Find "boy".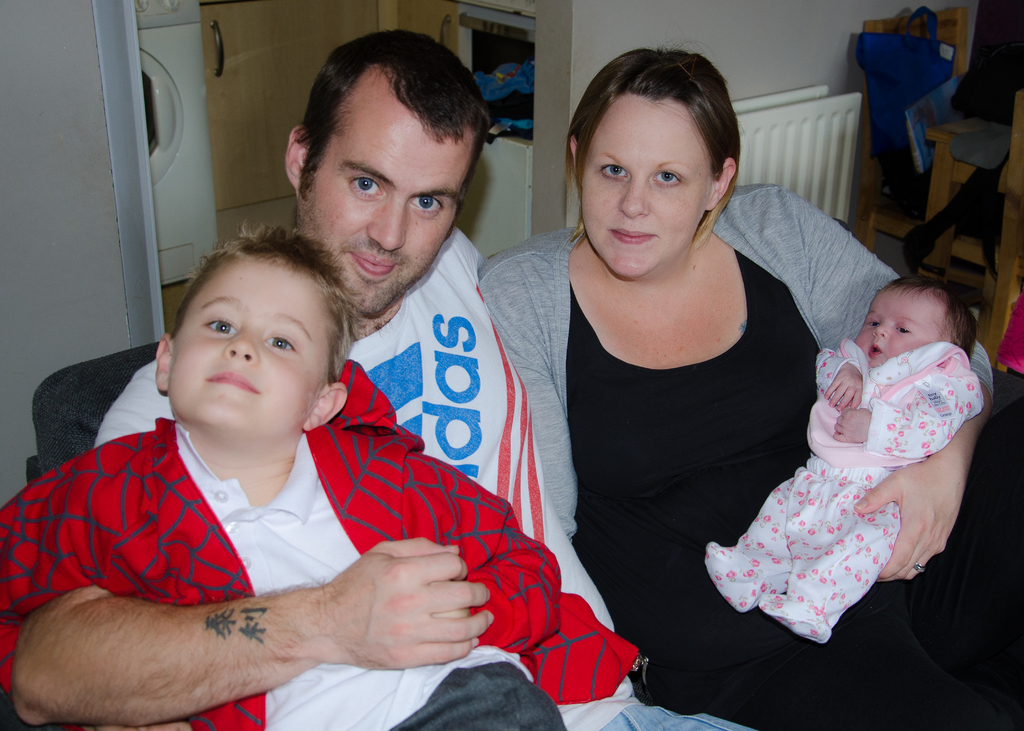
bbox=(0, 215, 563, 730).
